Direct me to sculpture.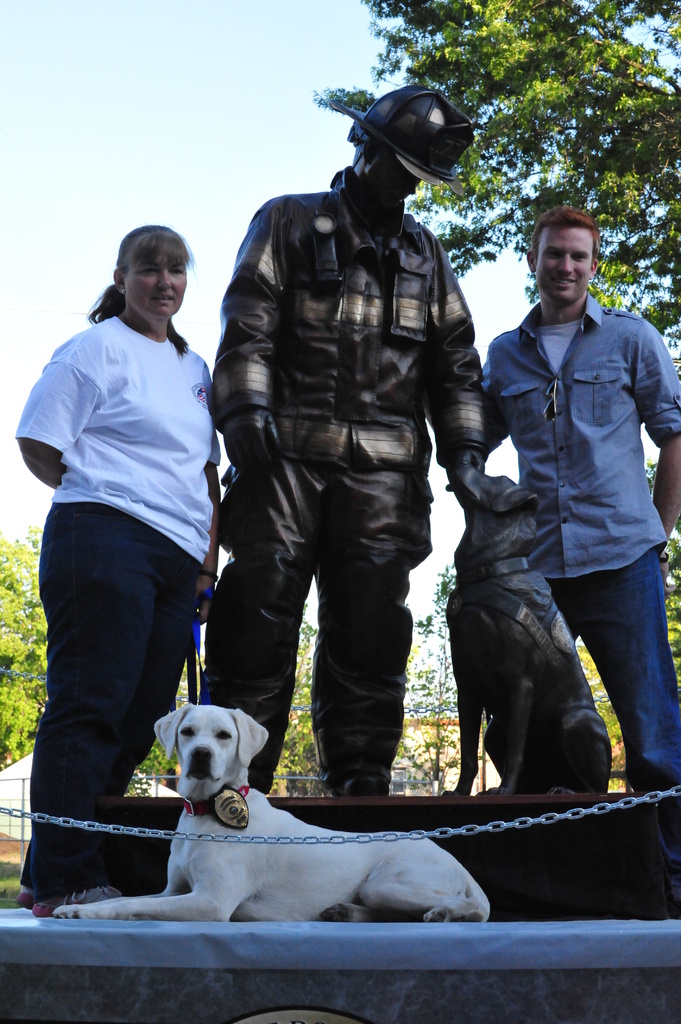
Direction: x1=440, y1=447, x2=615, y2=806.
